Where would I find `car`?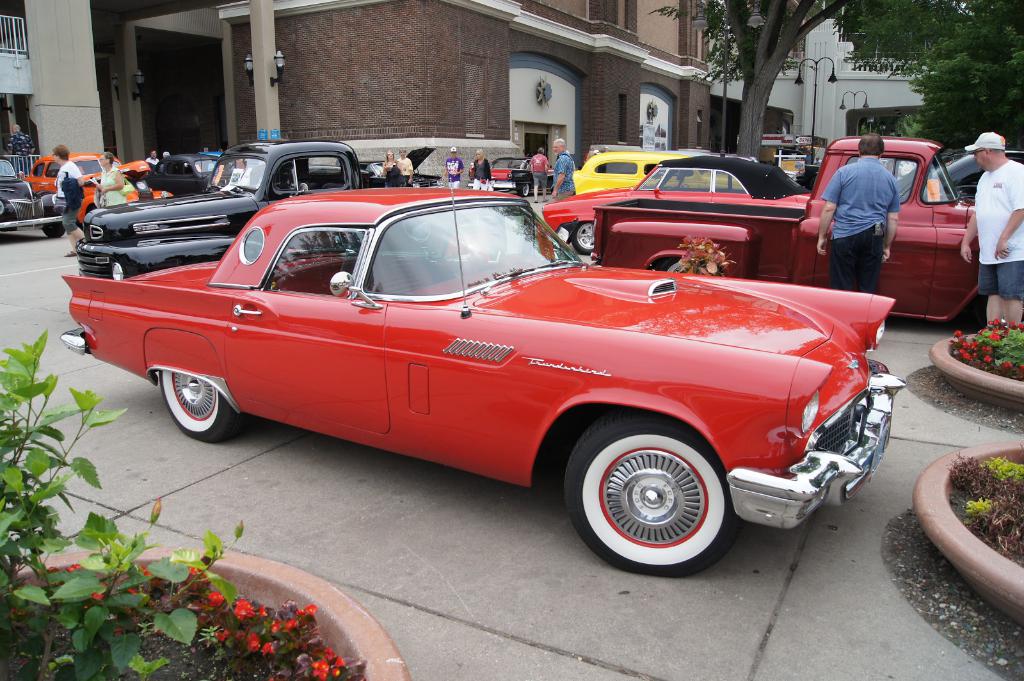
At Rect(0, 156, 67, 242).
